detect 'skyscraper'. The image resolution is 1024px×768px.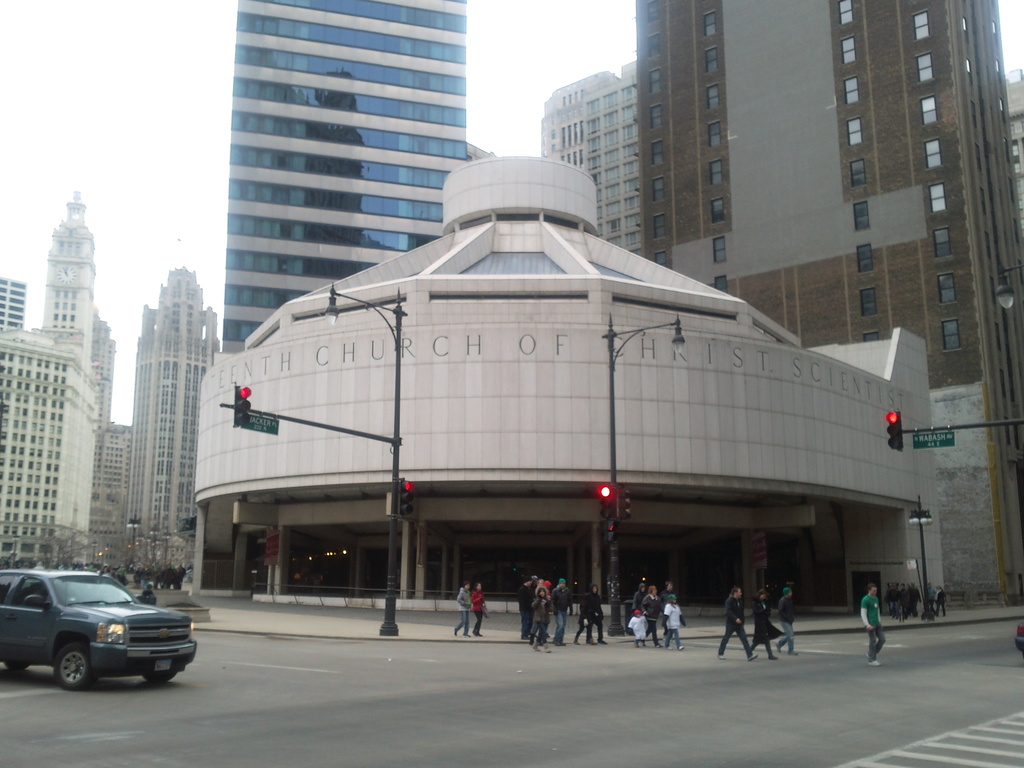
locate(542, 63, 646, 259).
